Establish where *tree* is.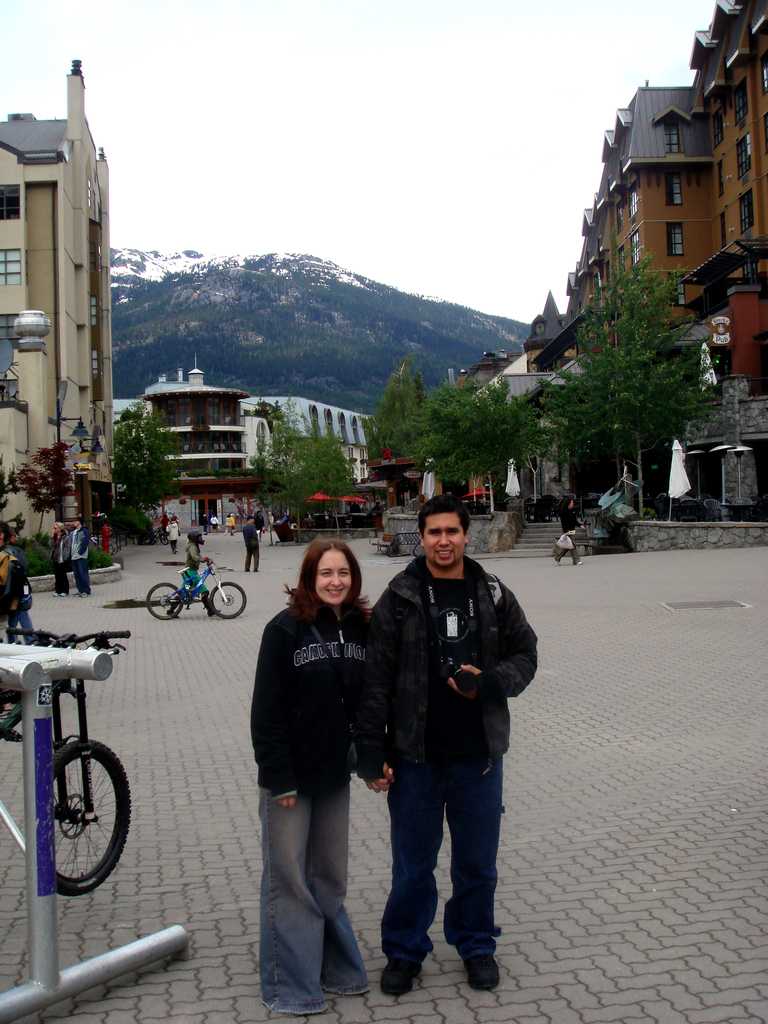
Established at {"left": 359, "top": 357, "right": 434, "bottom": 518}.
